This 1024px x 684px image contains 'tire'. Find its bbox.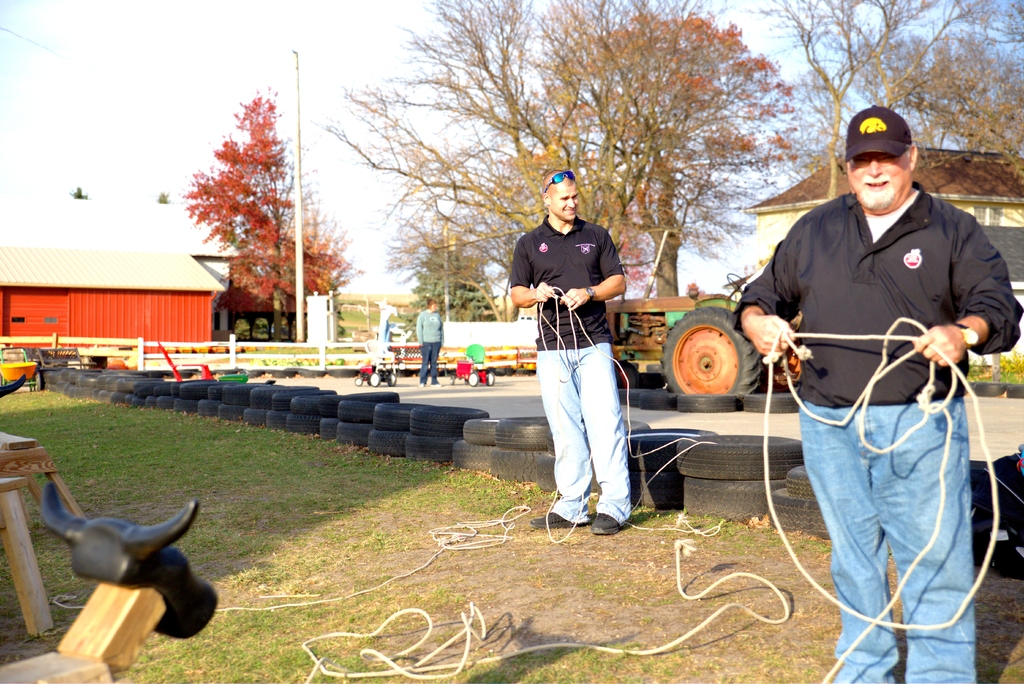
[left=386, top=373, right=394, bottom=389].
